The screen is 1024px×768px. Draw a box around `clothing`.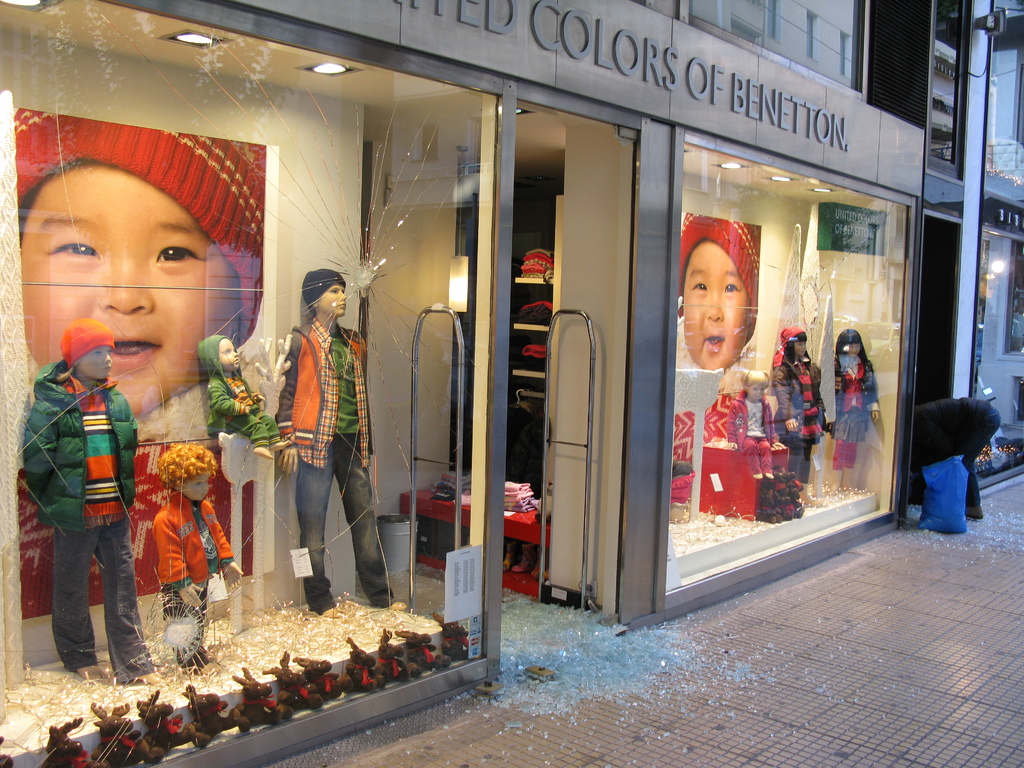
[724, 388, 782, 474].
